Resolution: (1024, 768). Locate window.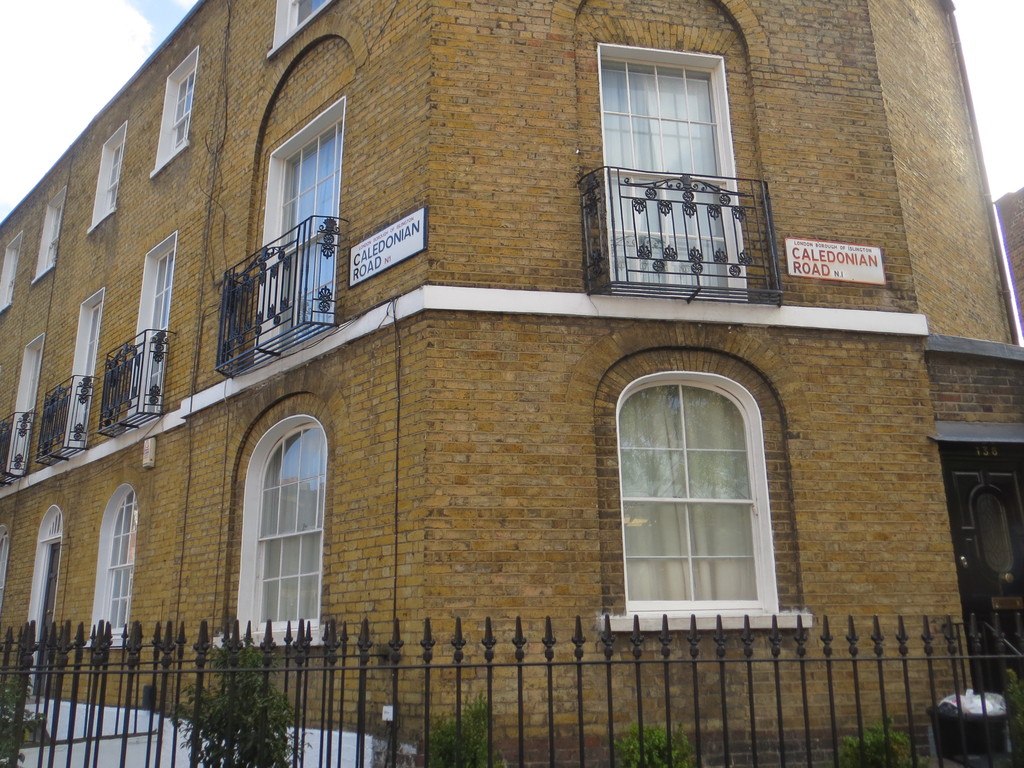
126,232,180,435.
